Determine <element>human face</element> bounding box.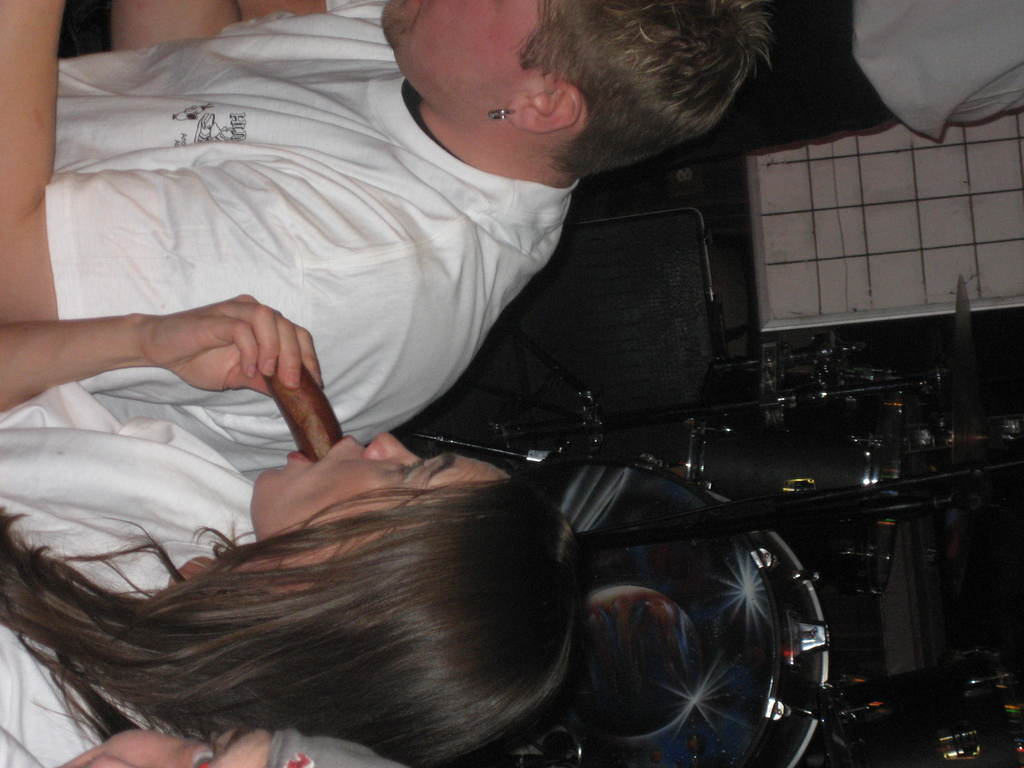
Determined: {"x1": 259, "y1": 435, "x2": 508, "y2": 564}.
